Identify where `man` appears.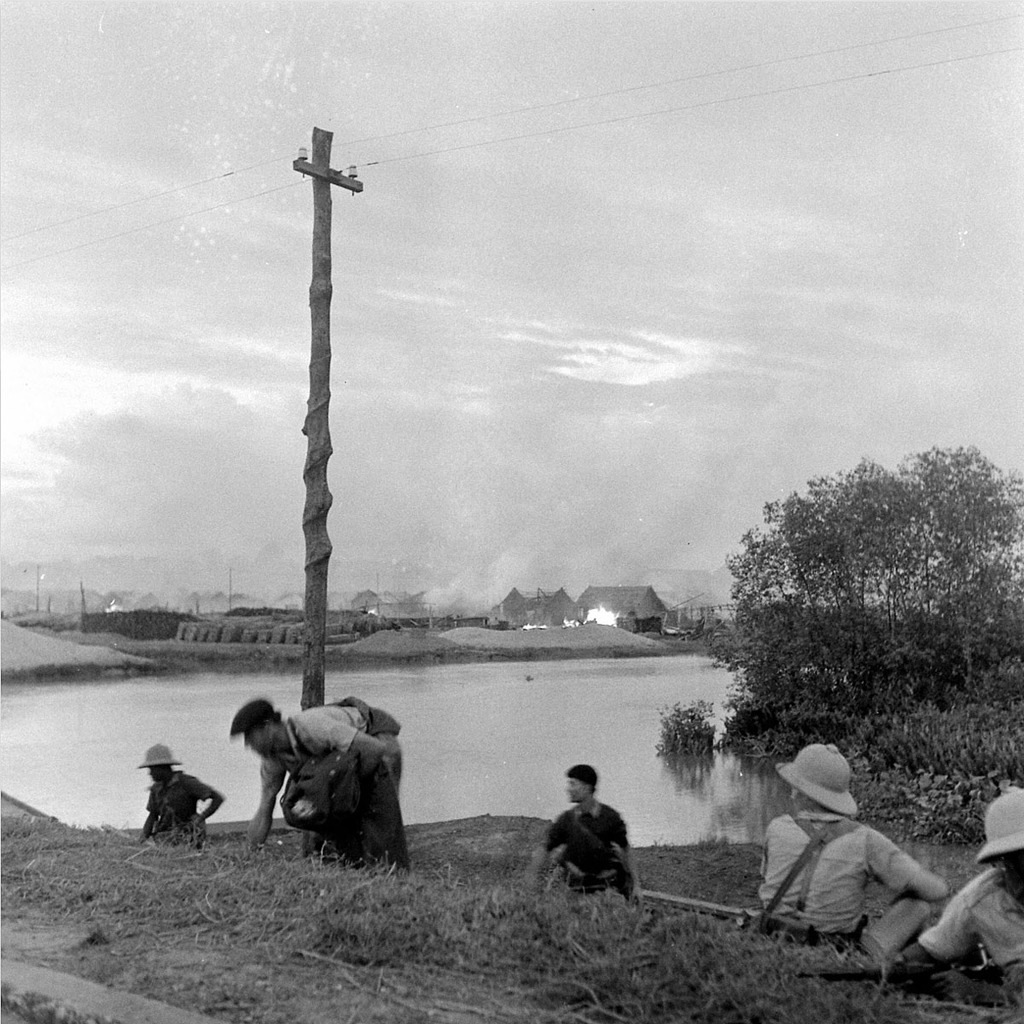
Appears at 899,785,1023,1003.
